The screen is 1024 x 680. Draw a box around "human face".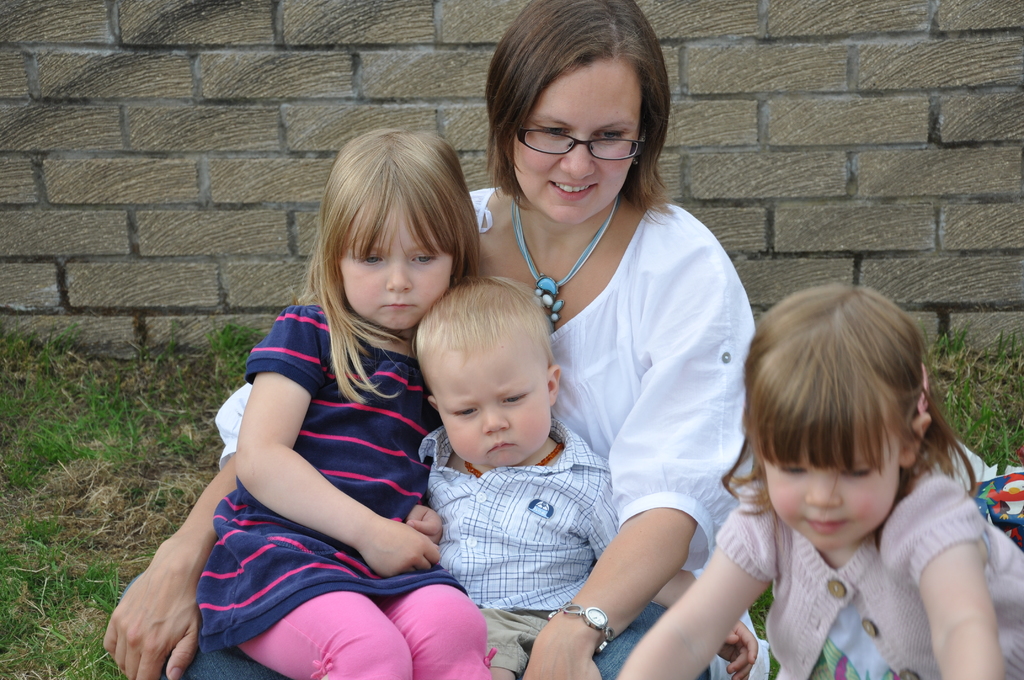
[431, 348, 552, 467].
